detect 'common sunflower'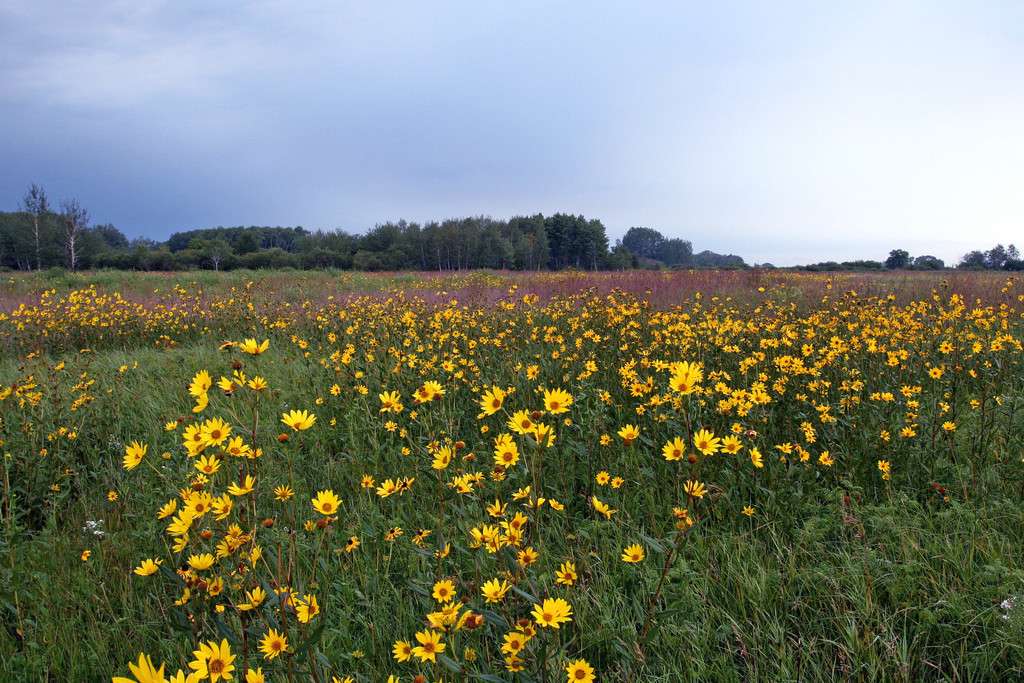
l=506, t=413, r=532, b=435
